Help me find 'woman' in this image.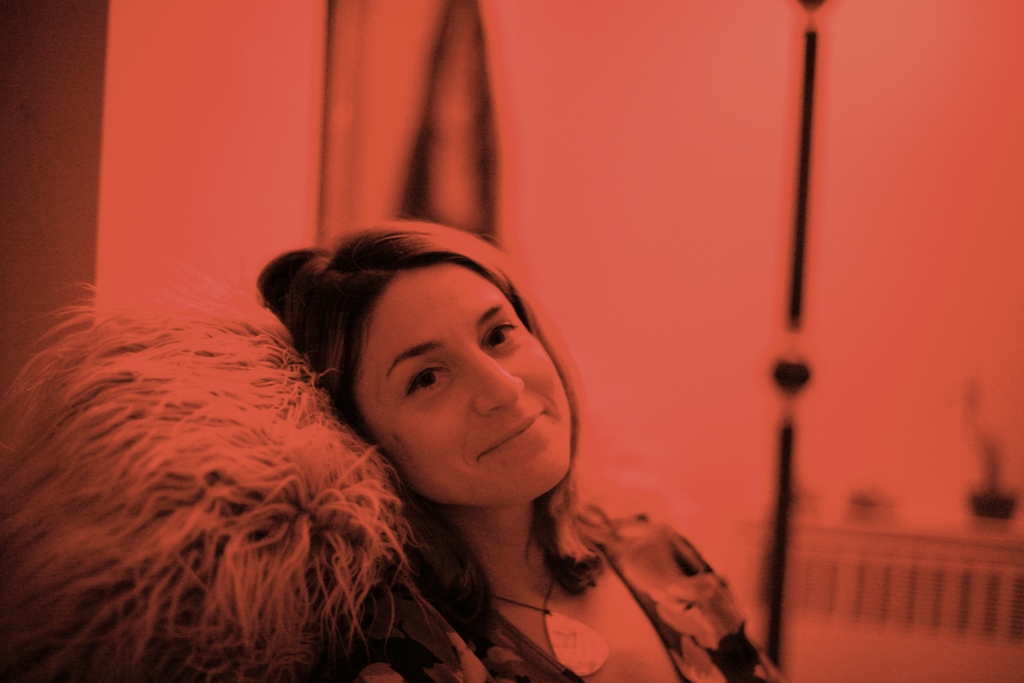
Found it: box(256, 224, 784, 682).
